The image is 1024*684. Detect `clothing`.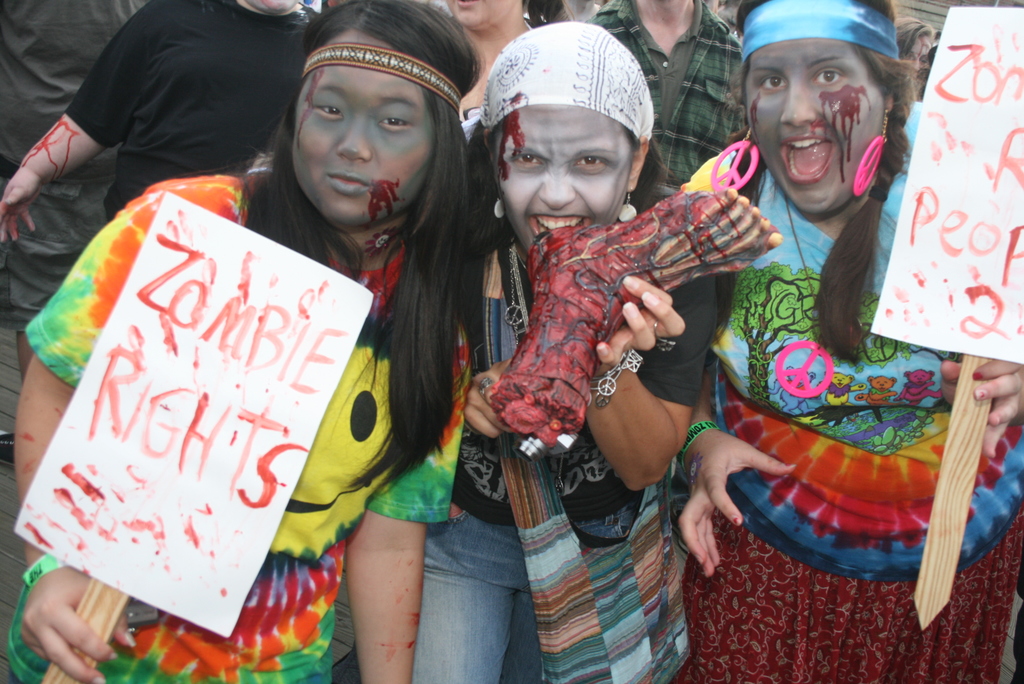
Detection: select_region(0, 0, 152, 438).
